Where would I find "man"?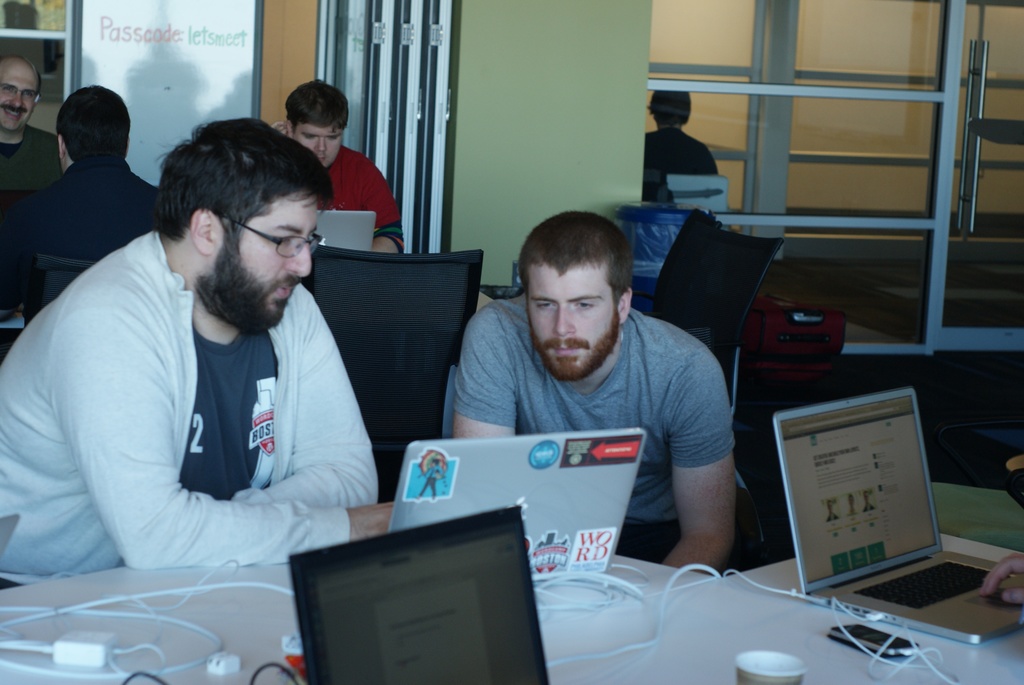
At 4, 80, 165, 256.
